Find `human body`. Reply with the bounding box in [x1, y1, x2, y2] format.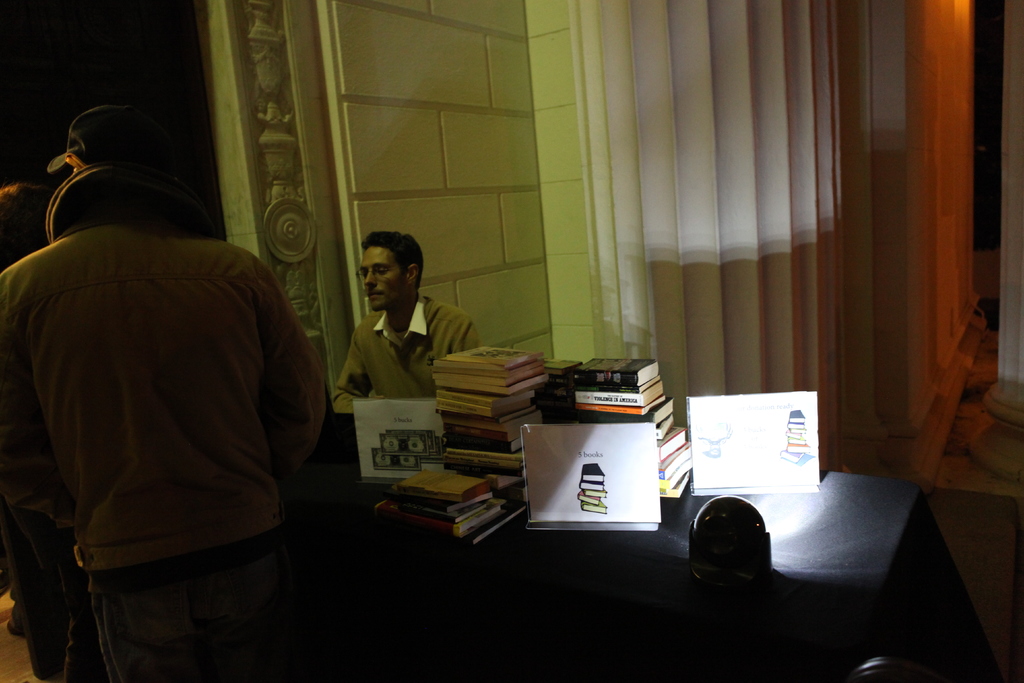
[2, 139, 325, 635].
